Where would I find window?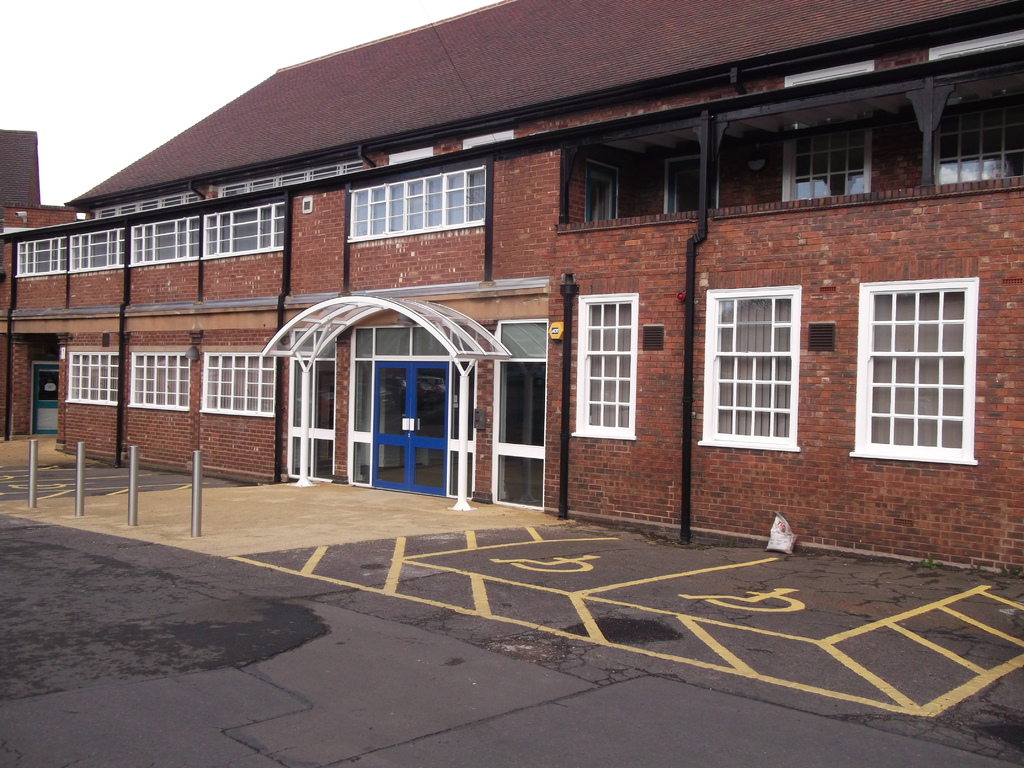
At pyautogui.locateOnScreen(780, 124, 870, 199).
